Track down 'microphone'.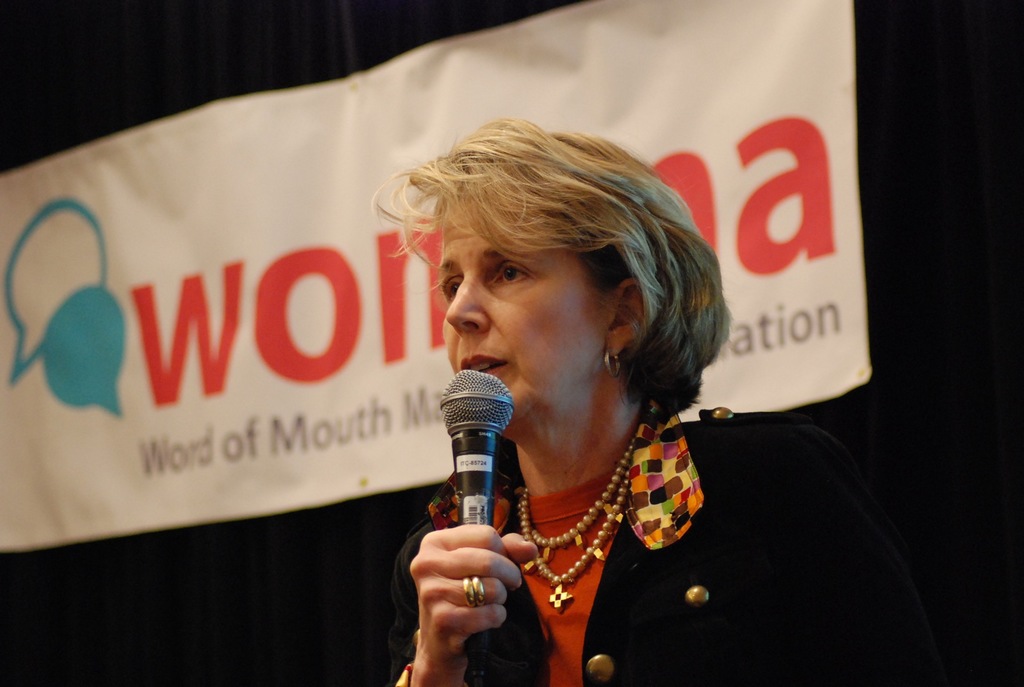
Tracked to [422,376,530,565].
